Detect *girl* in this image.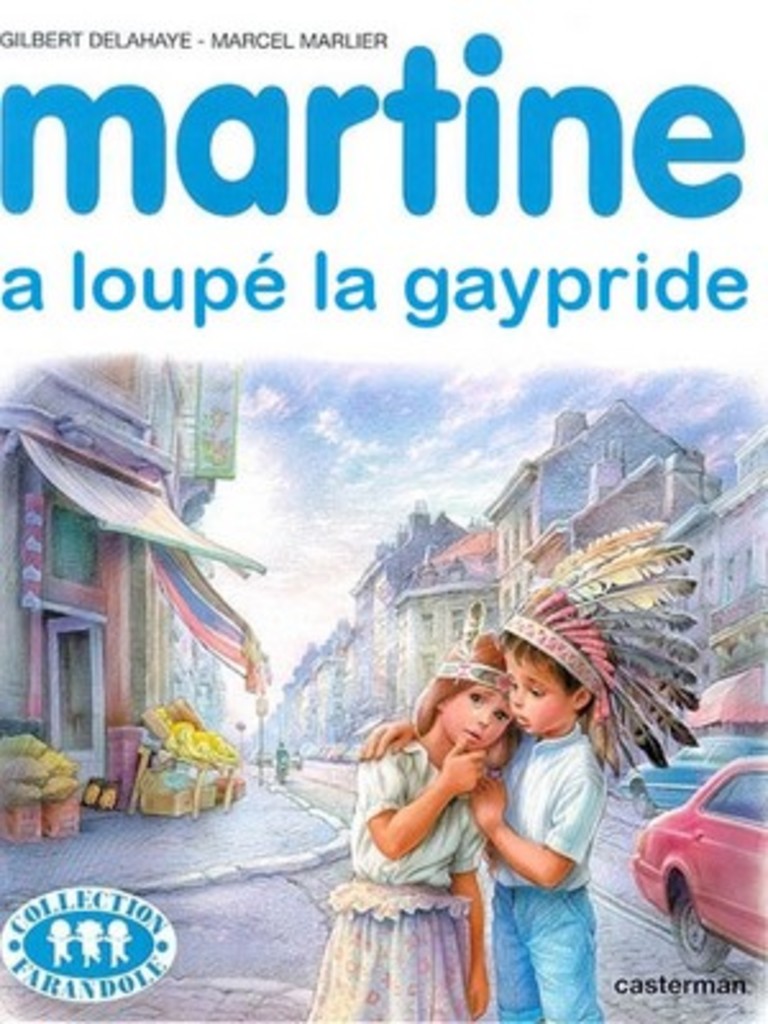
Detection: l=297, t=635, r=502, b=1021.
